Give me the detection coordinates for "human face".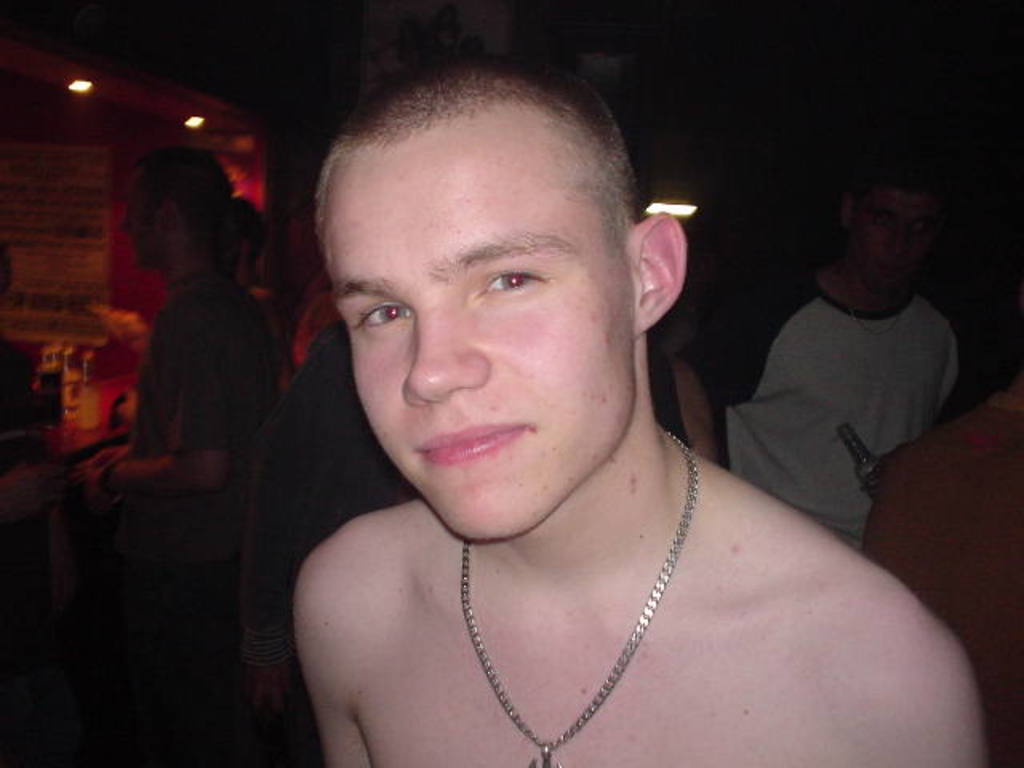
BBox(320, 99, 637, 538).
